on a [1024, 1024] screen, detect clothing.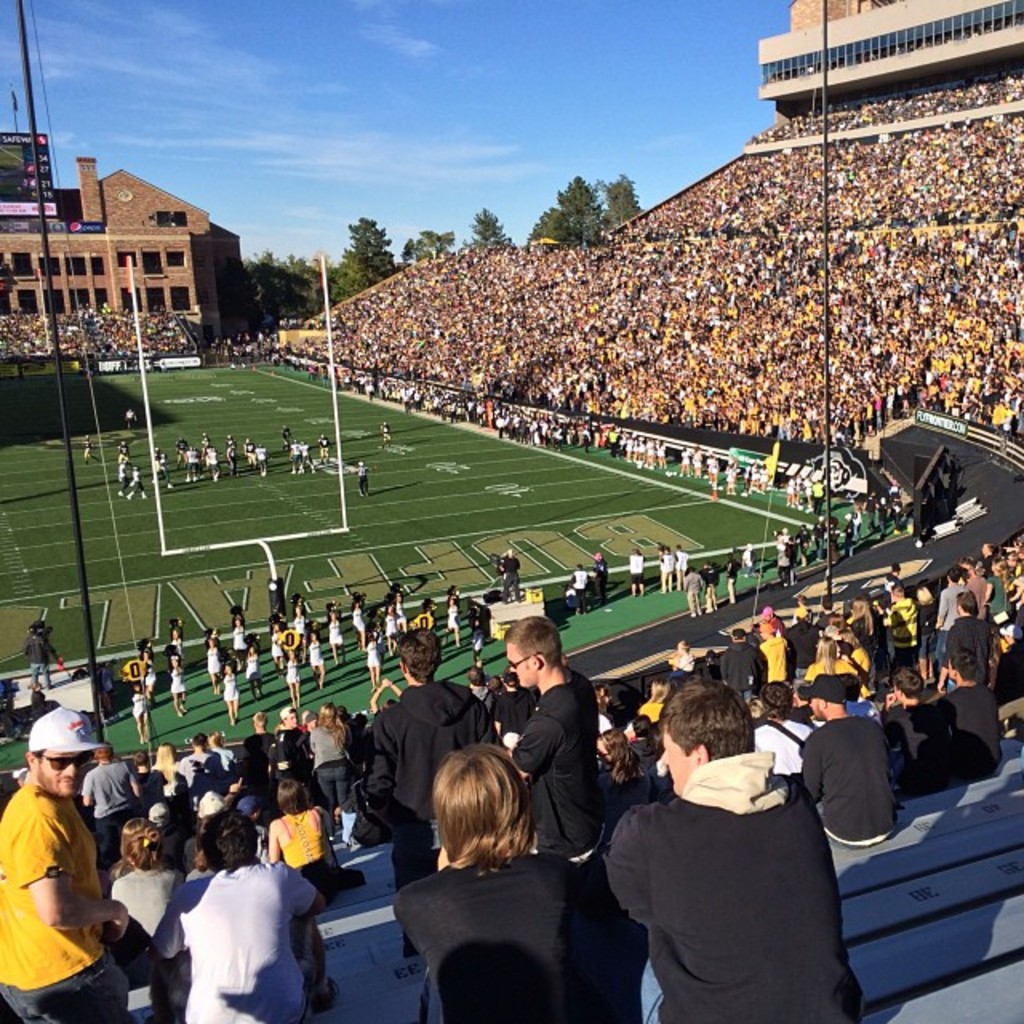
0,782,115,979.
